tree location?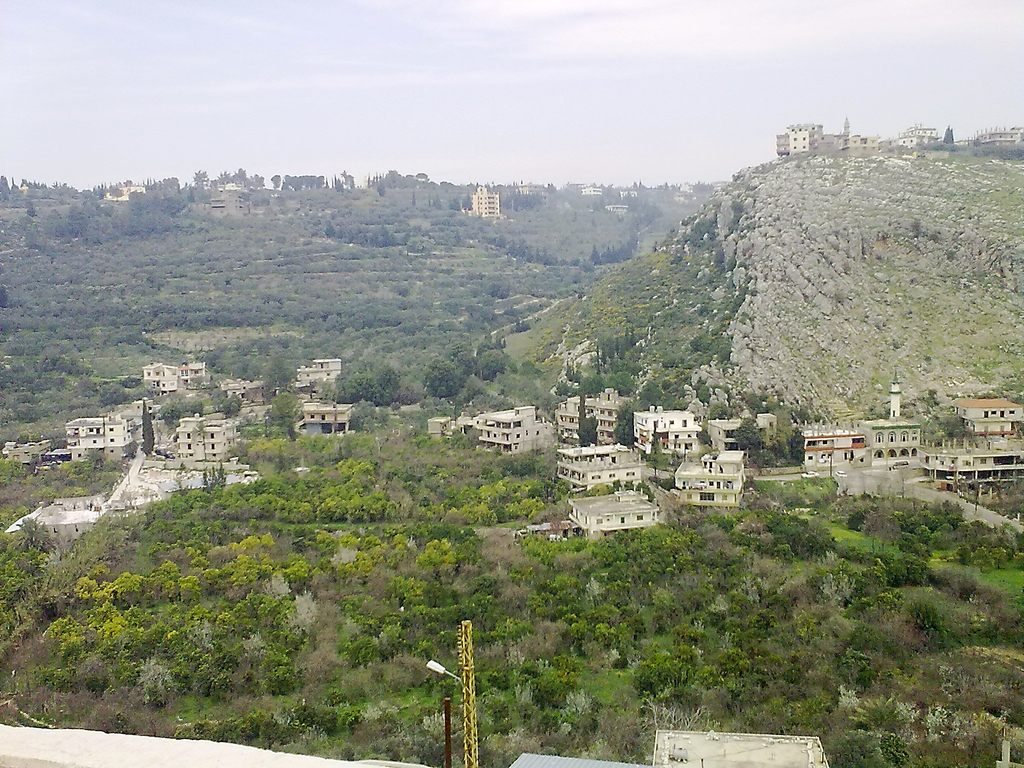
<bbox>431, 353, 467, 400</bbox>
